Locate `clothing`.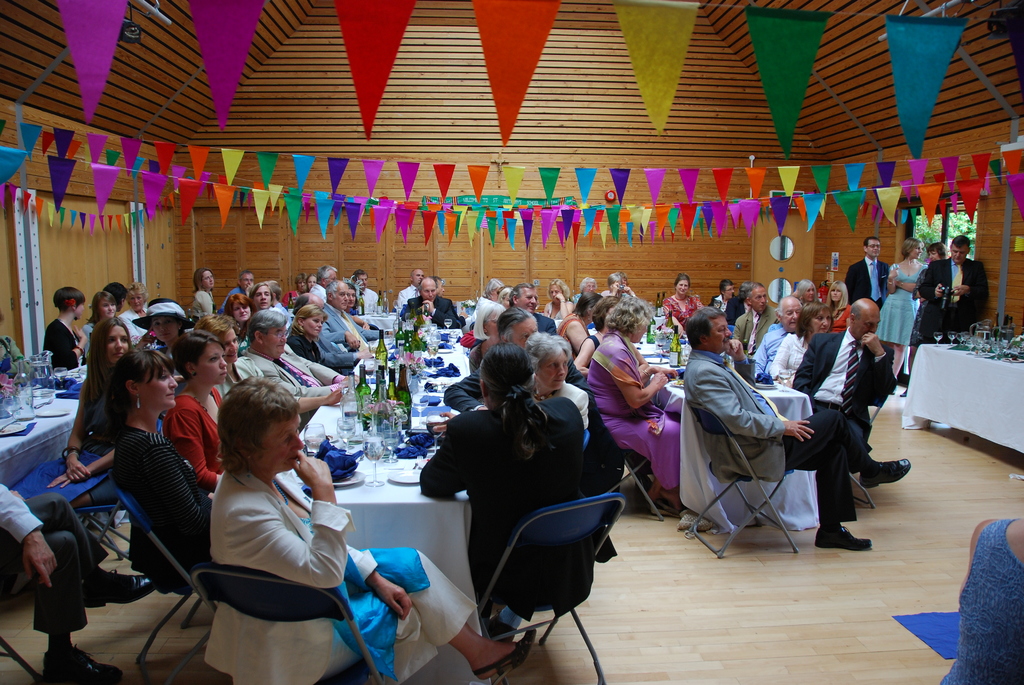
Bounding box: <bbox>297, 336, 344, 363</bbox>.
